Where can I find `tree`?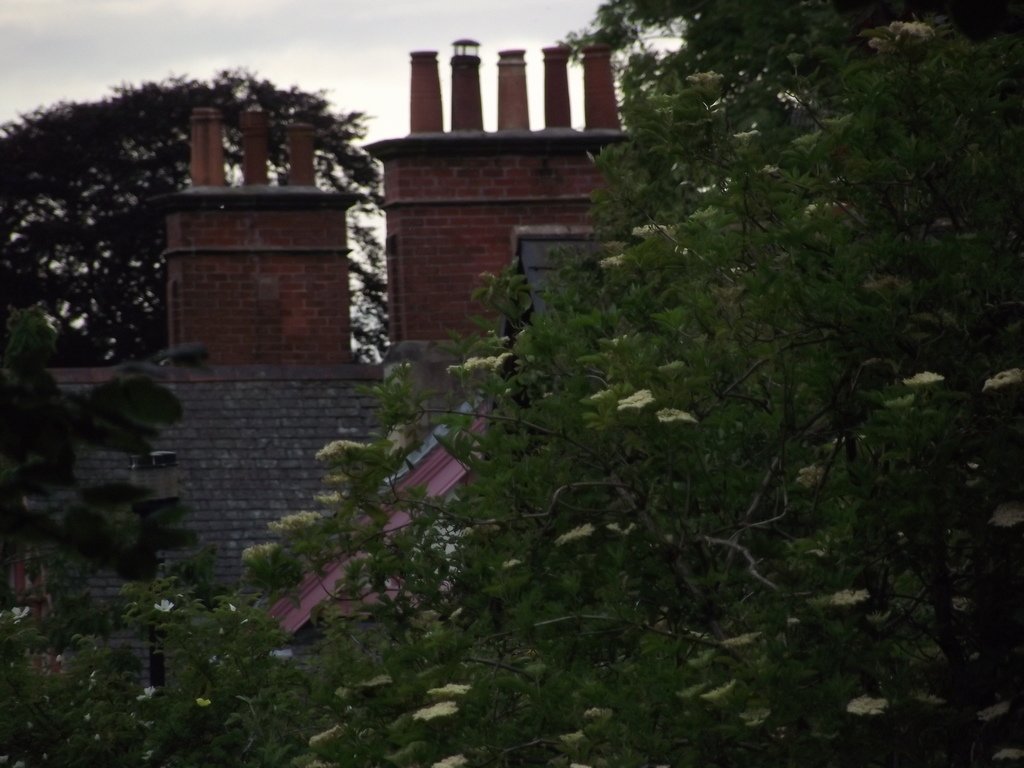
You can find it at rect(6, 289, 207, 590).
